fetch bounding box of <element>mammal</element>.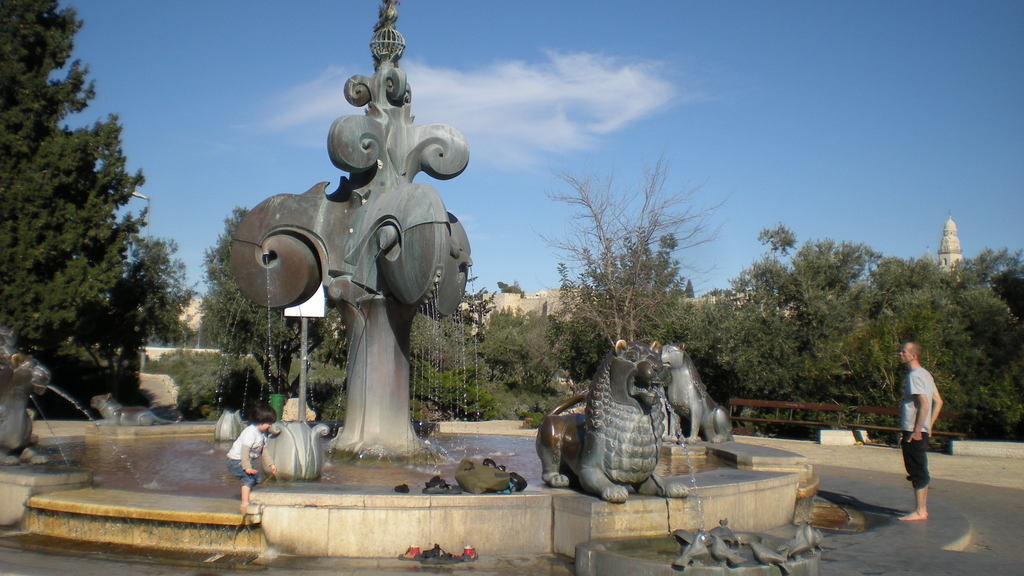
Bbox: 881,339,952,512.
